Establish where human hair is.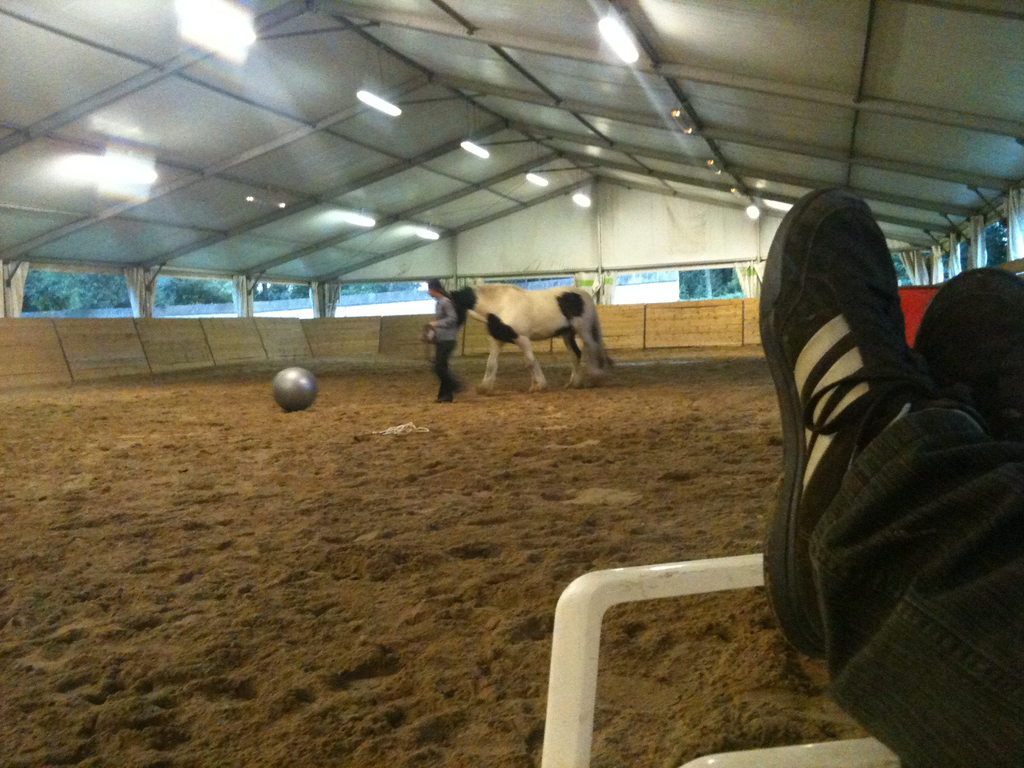
Established at Rect(429, 280, 467, 326).
